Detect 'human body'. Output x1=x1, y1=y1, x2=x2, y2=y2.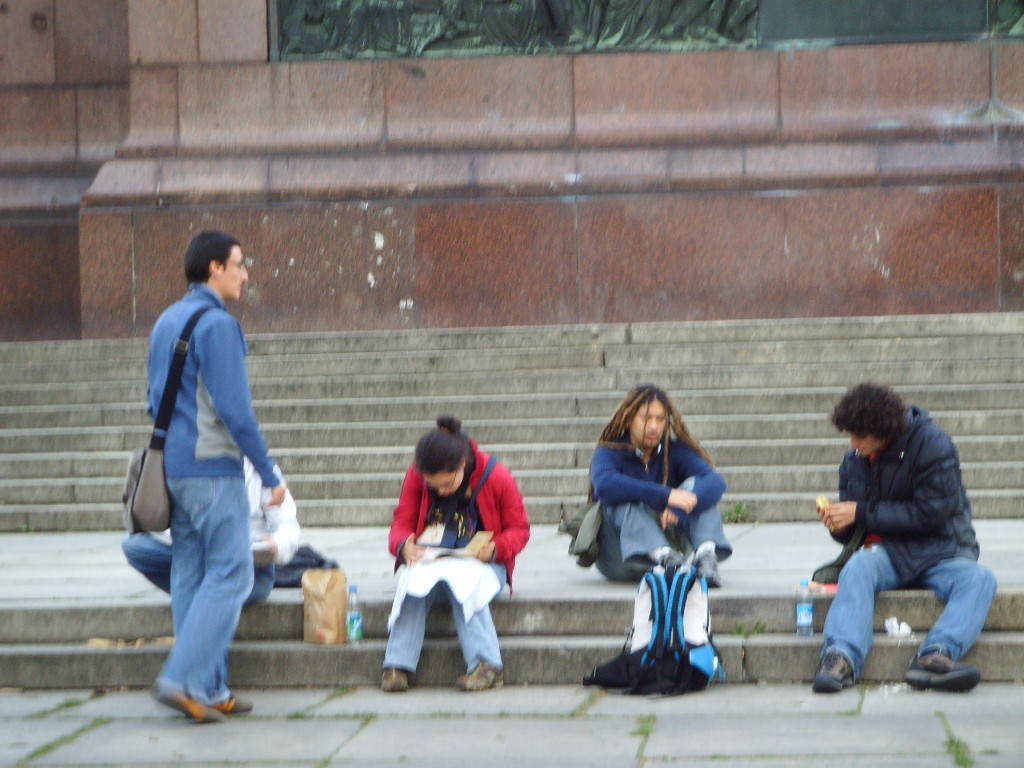
x1=385, y1=437, x2=533, y2=686.
